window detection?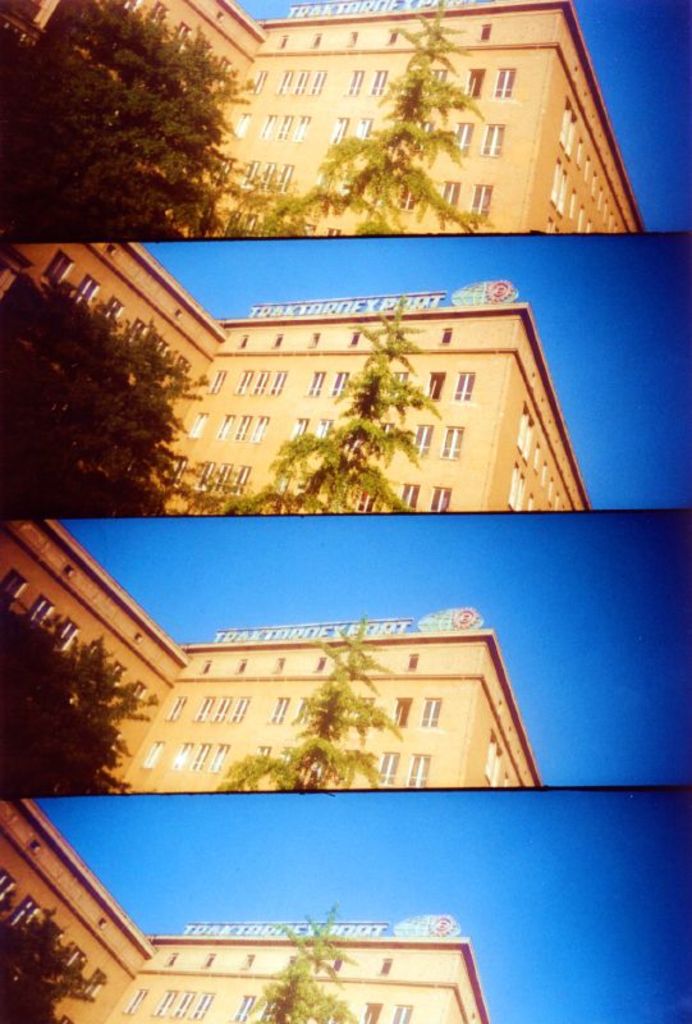
<box>398,481,418,513</box>
